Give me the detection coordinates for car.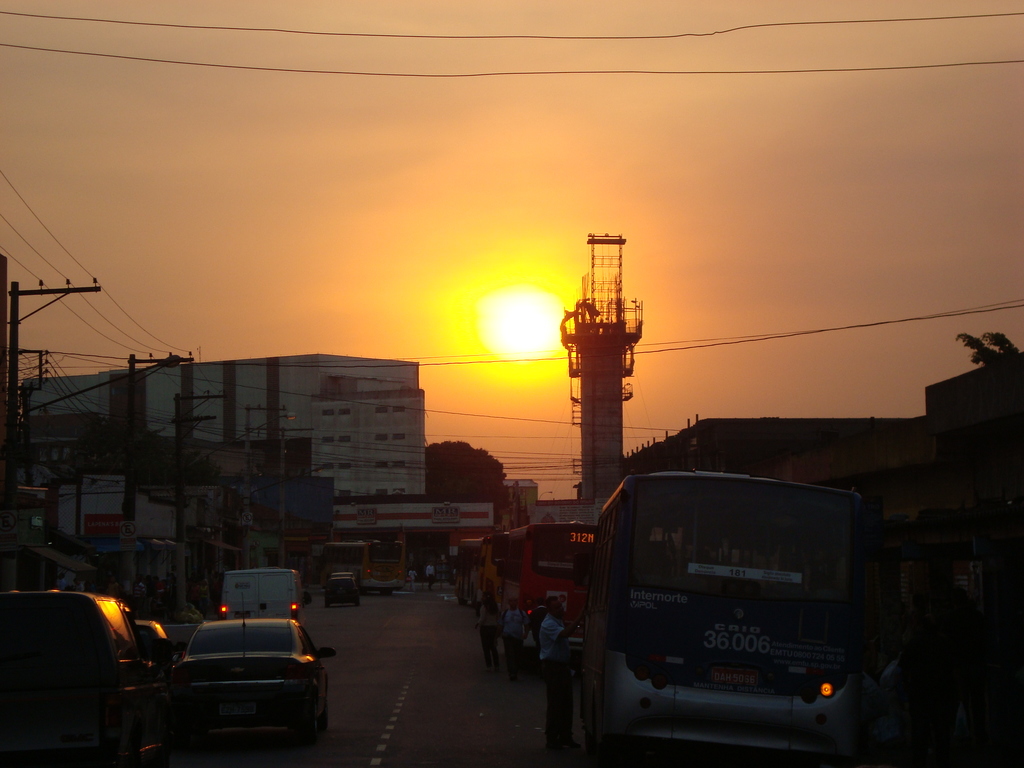
324, 568, 357, 606.
